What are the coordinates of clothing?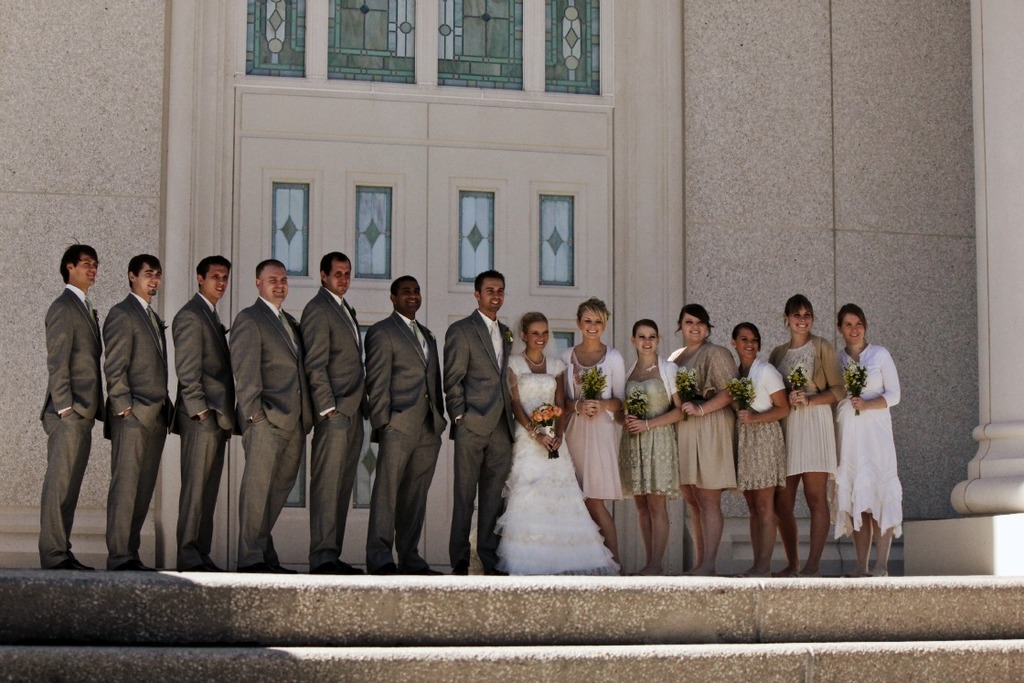
BBox(299, 275, 374, 559).
